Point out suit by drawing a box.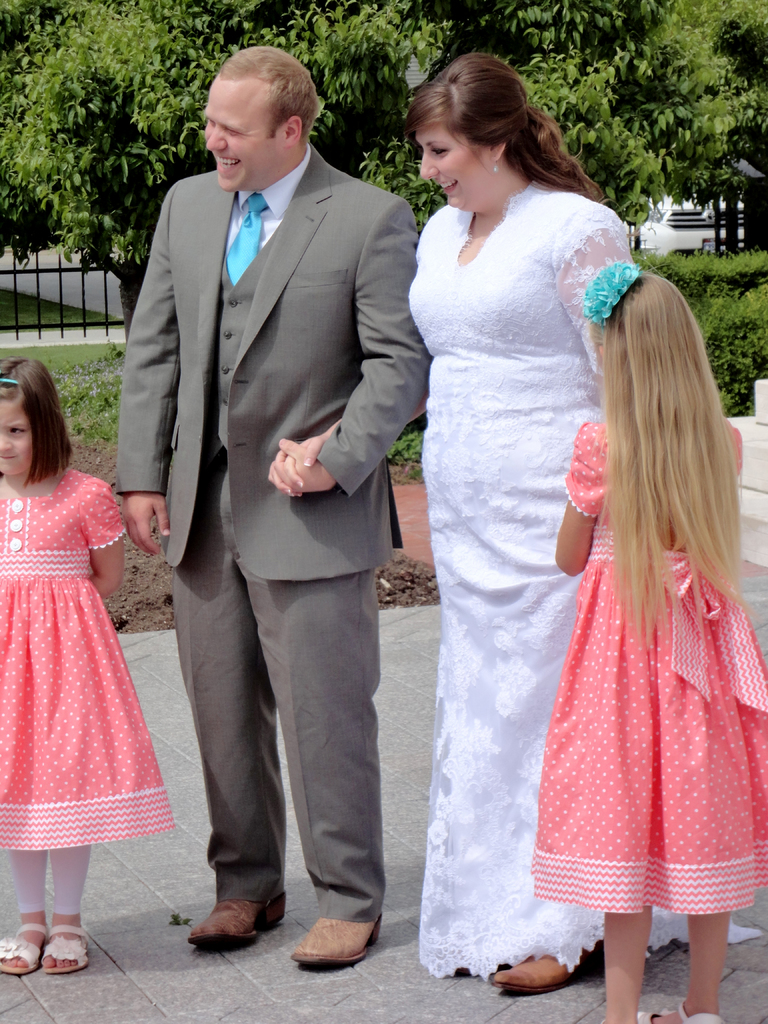
[127,21,429,954].
